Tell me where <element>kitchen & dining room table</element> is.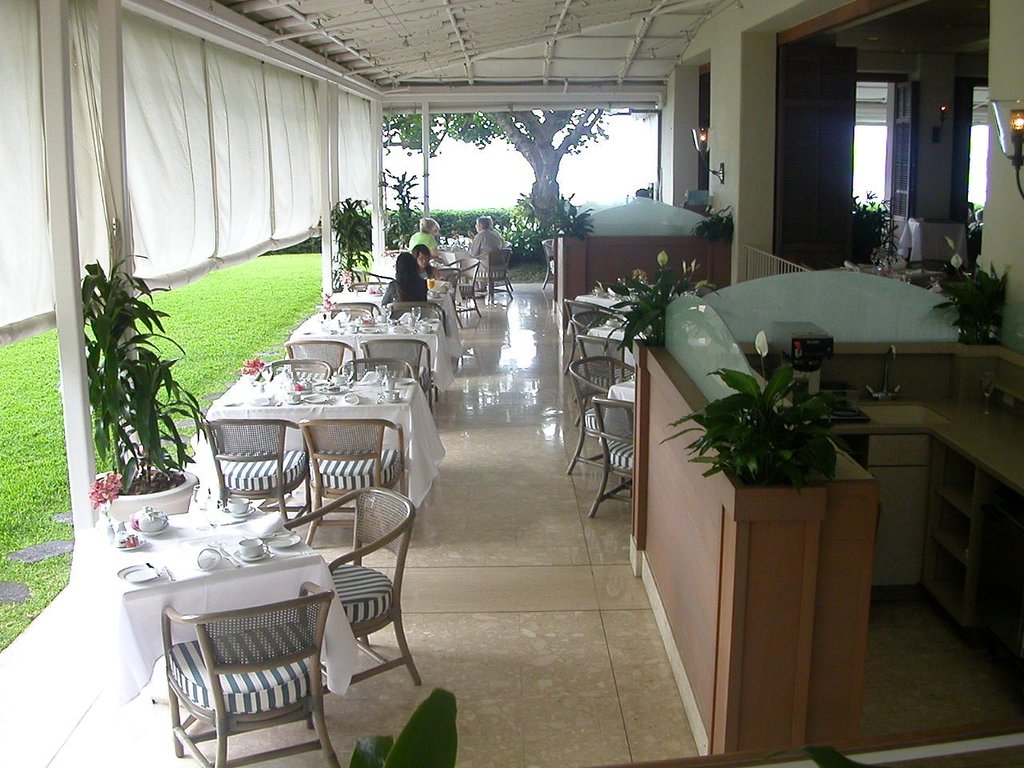
<element>kitchen & dining room table</element> is at region(97, 478, 398, 762).
